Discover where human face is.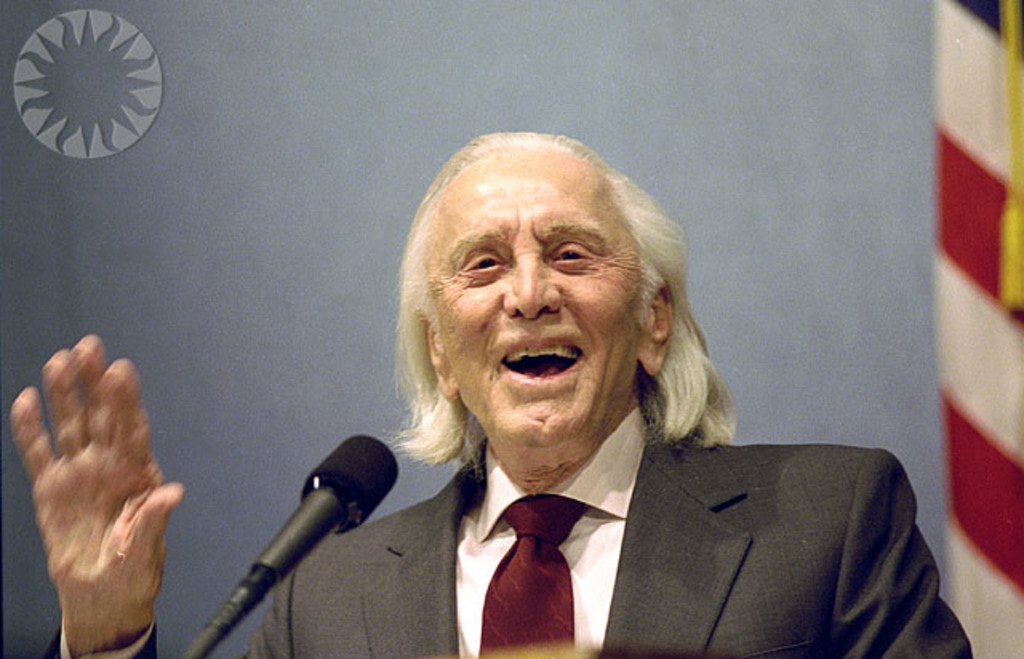
Discovered at (419,152,666,464).
